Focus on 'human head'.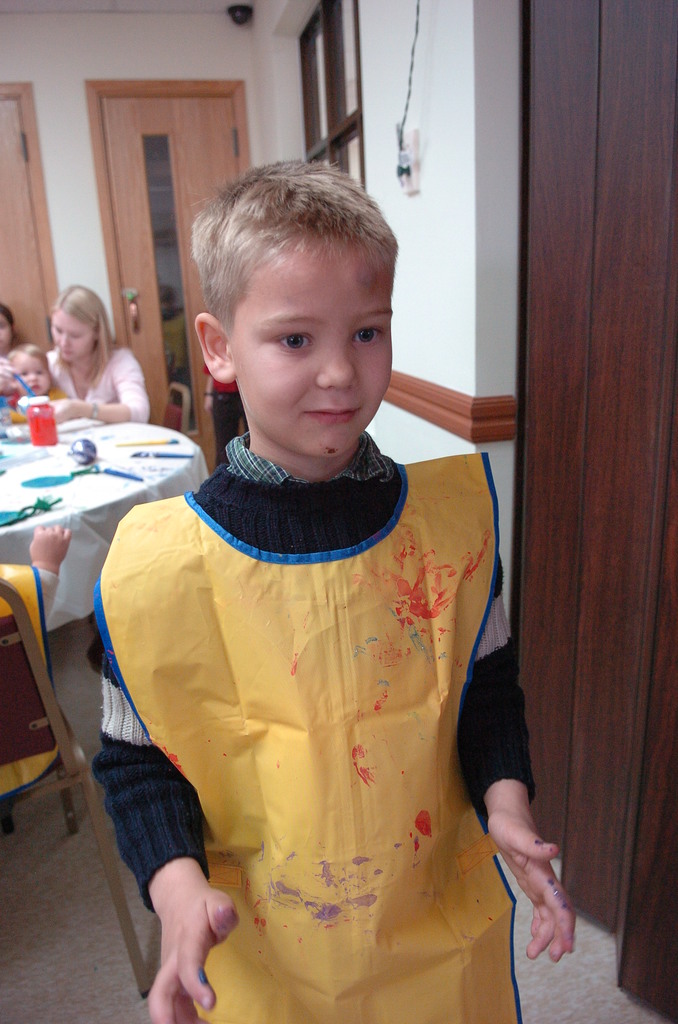
Focused at detection(0, 340, 49, 391).
